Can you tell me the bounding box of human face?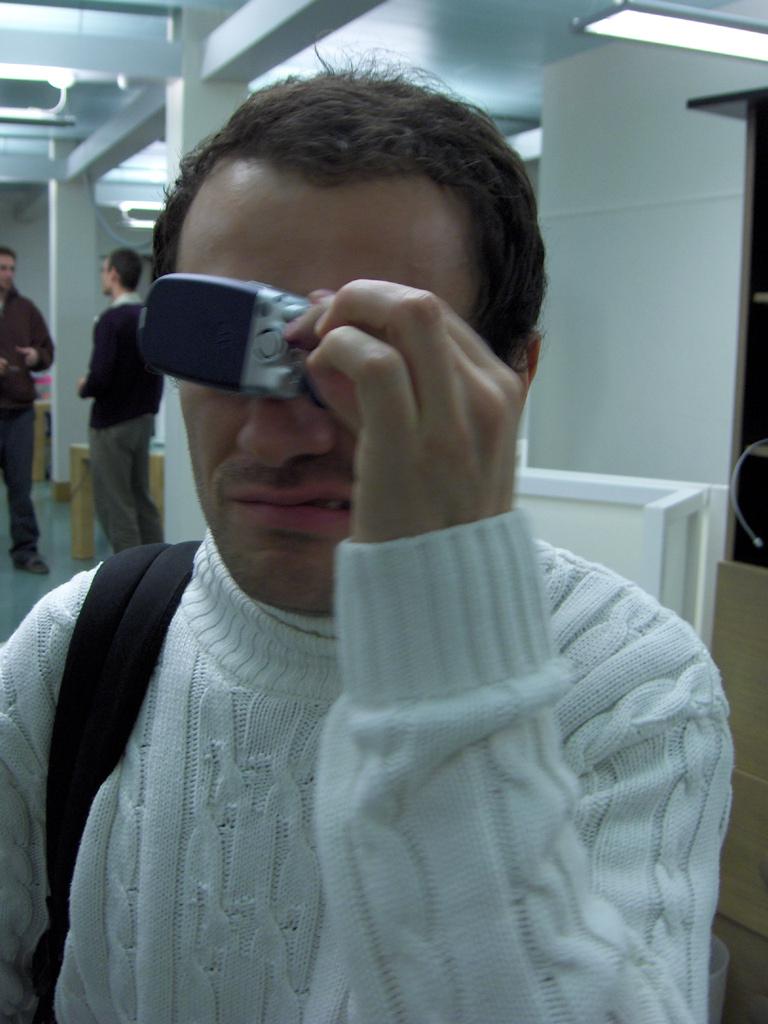
99:259:110:294.
